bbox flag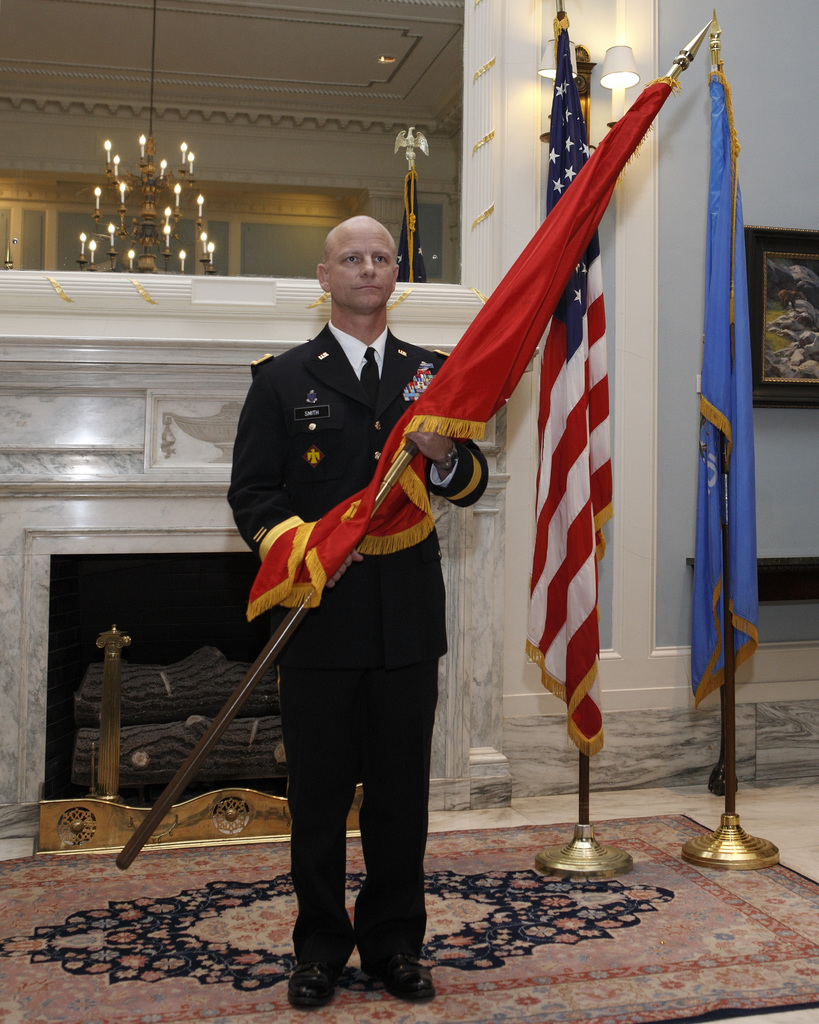
box=[693, 61, 759, 725]
